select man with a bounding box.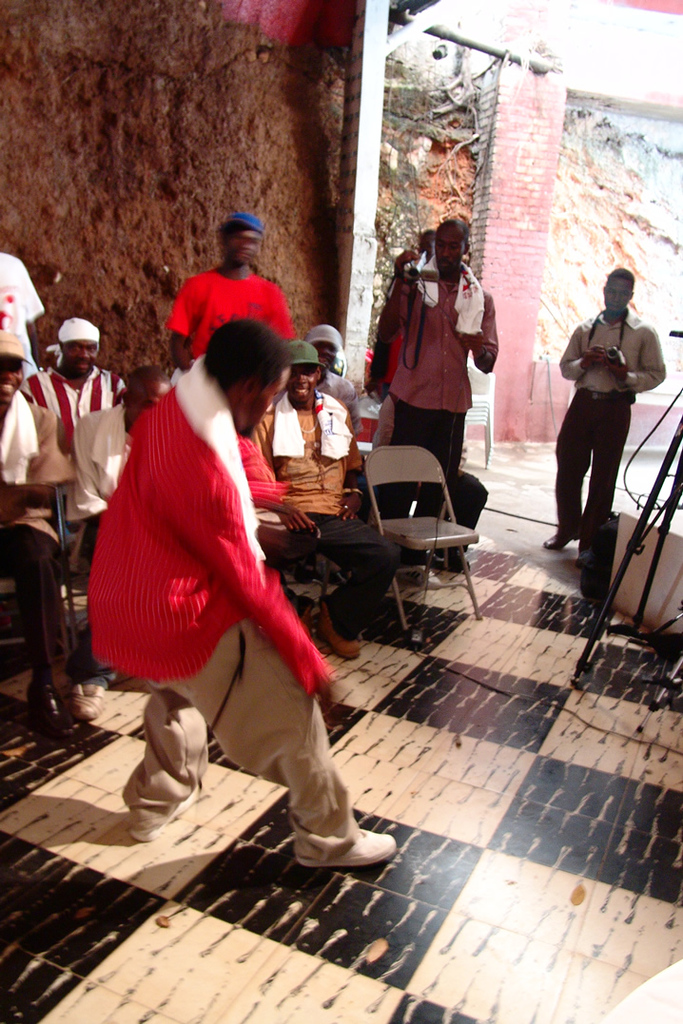
left=54, top=372, right=171, bottom=680.
